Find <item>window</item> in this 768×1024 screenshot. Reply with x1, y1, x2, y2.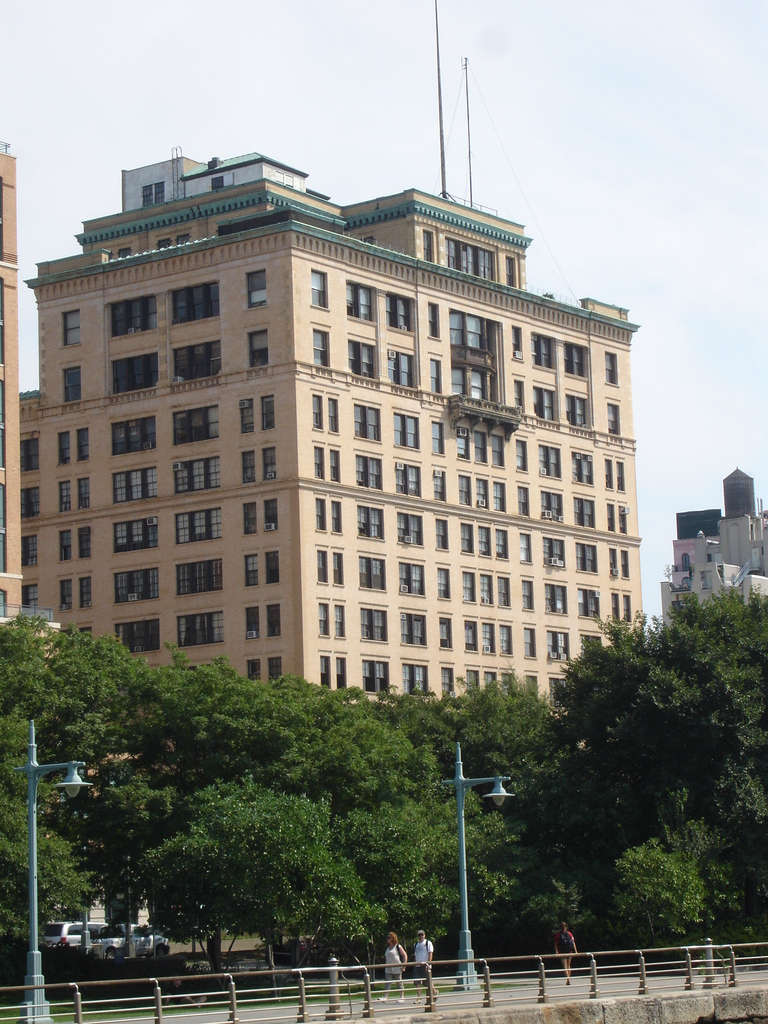
440, 239, 498, 280.
